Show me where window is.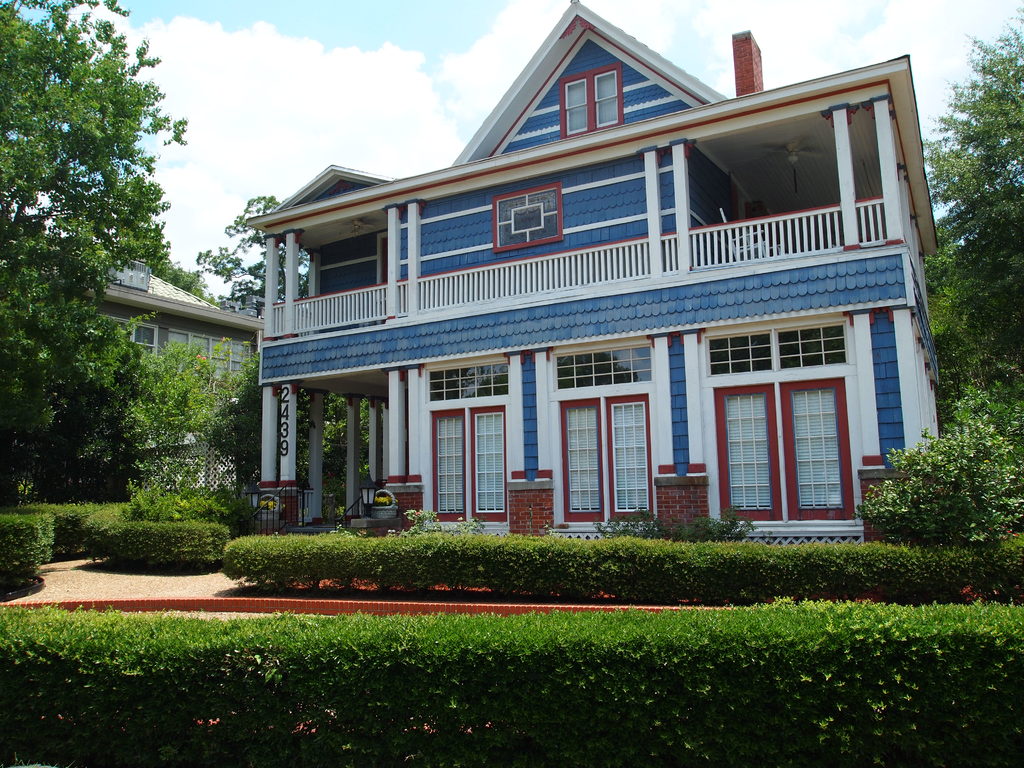
window is at [562, 394, 643, 518].
